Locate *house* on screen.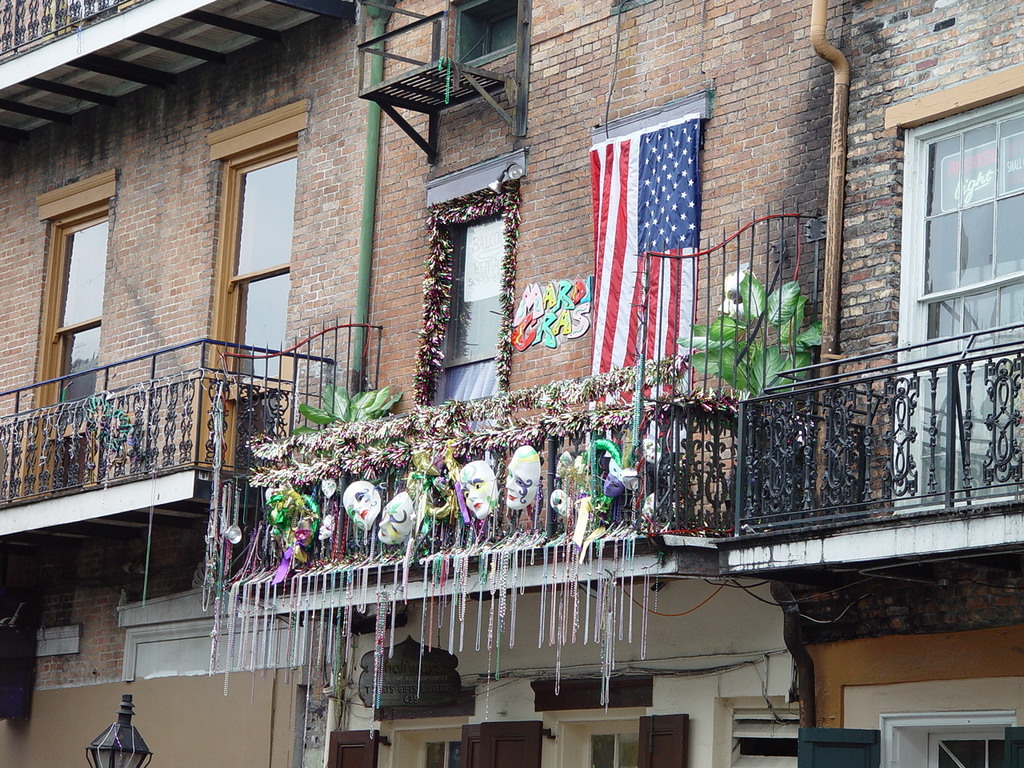
On screen at [left=0, top=0, right=1023, bottom=767].
